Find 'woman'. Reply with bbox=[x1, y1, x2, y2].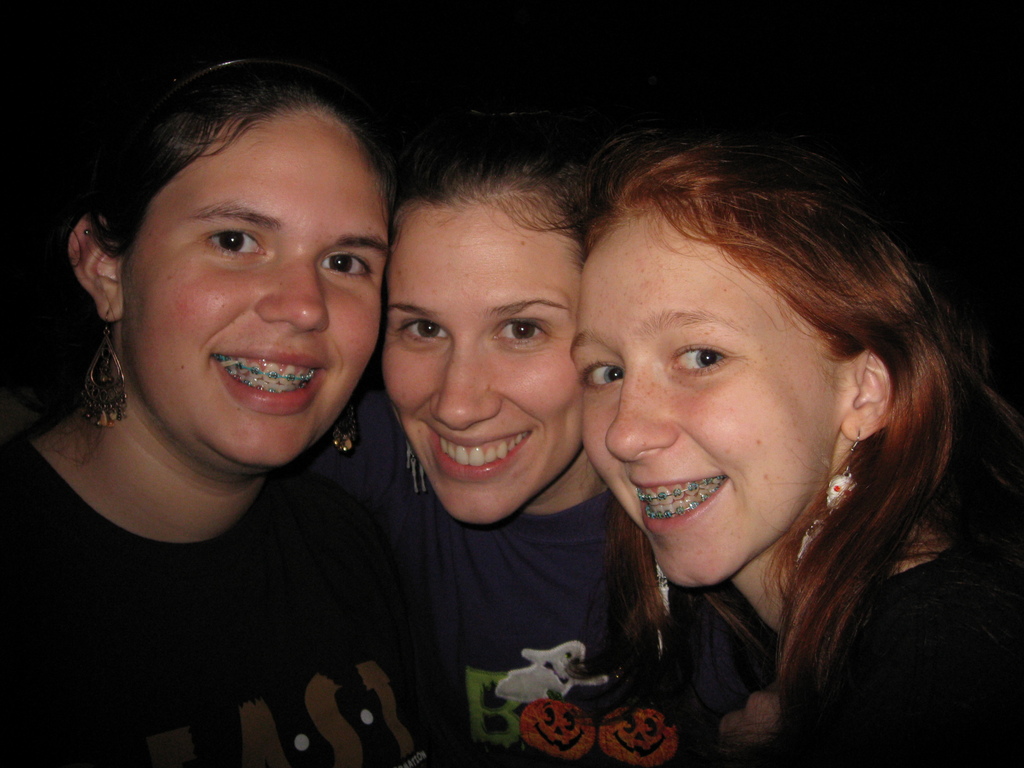
bbox=[354, 109, 762, 767].
